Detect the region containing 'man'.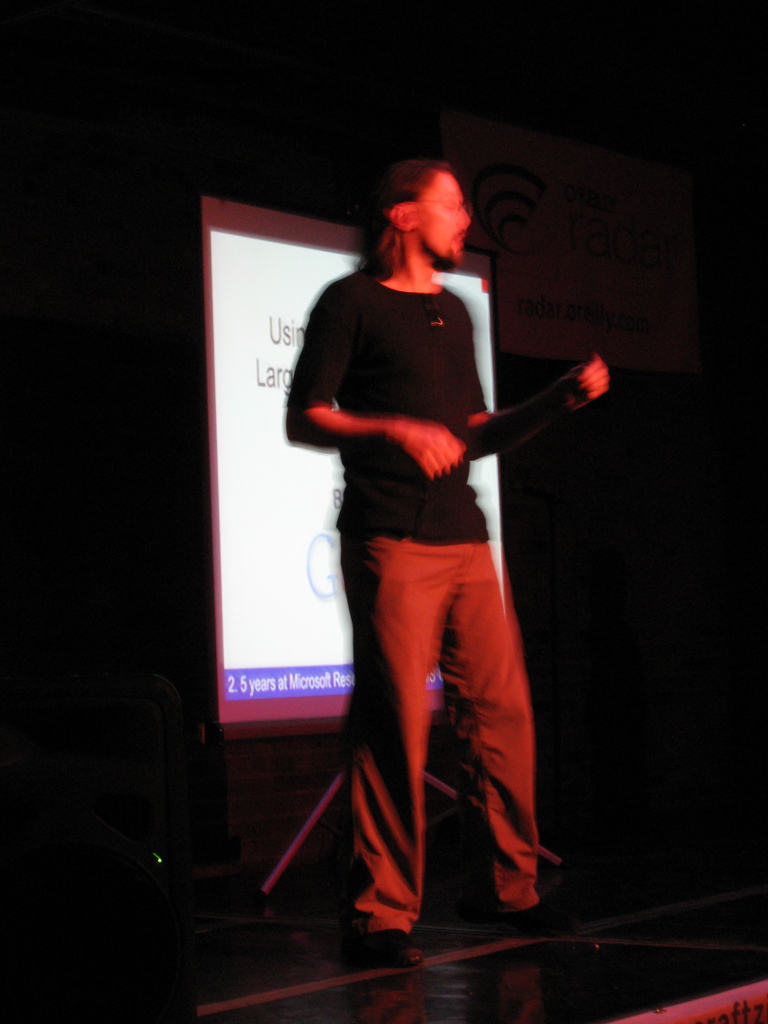
x1=273 y1=159 x2=623 y2=920.
